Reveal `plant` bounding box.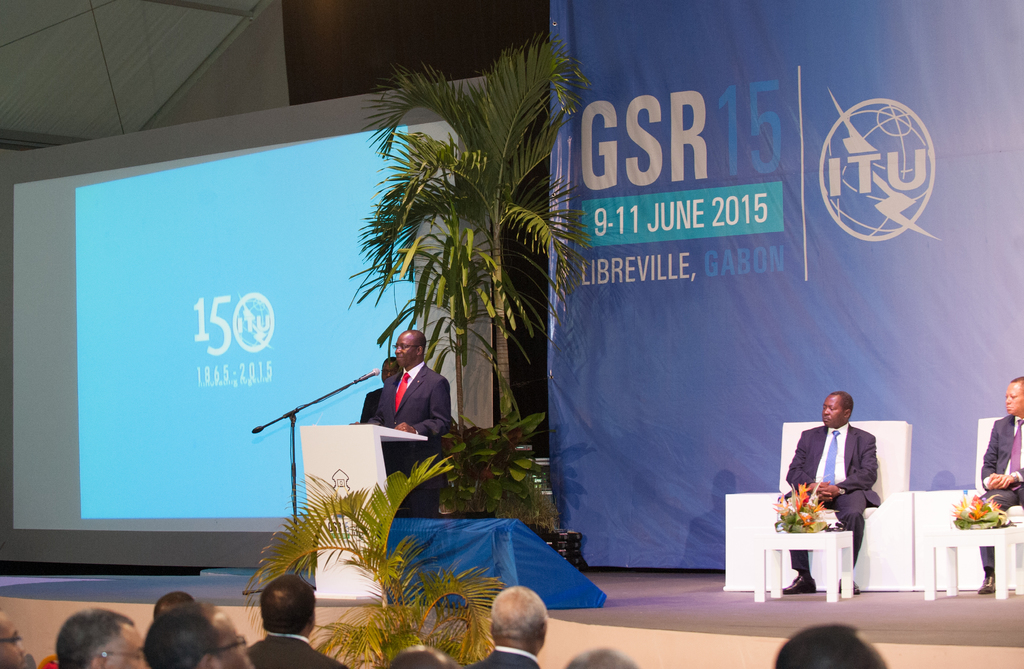
Revealed: bbox=[239, 452, 508, 668].
